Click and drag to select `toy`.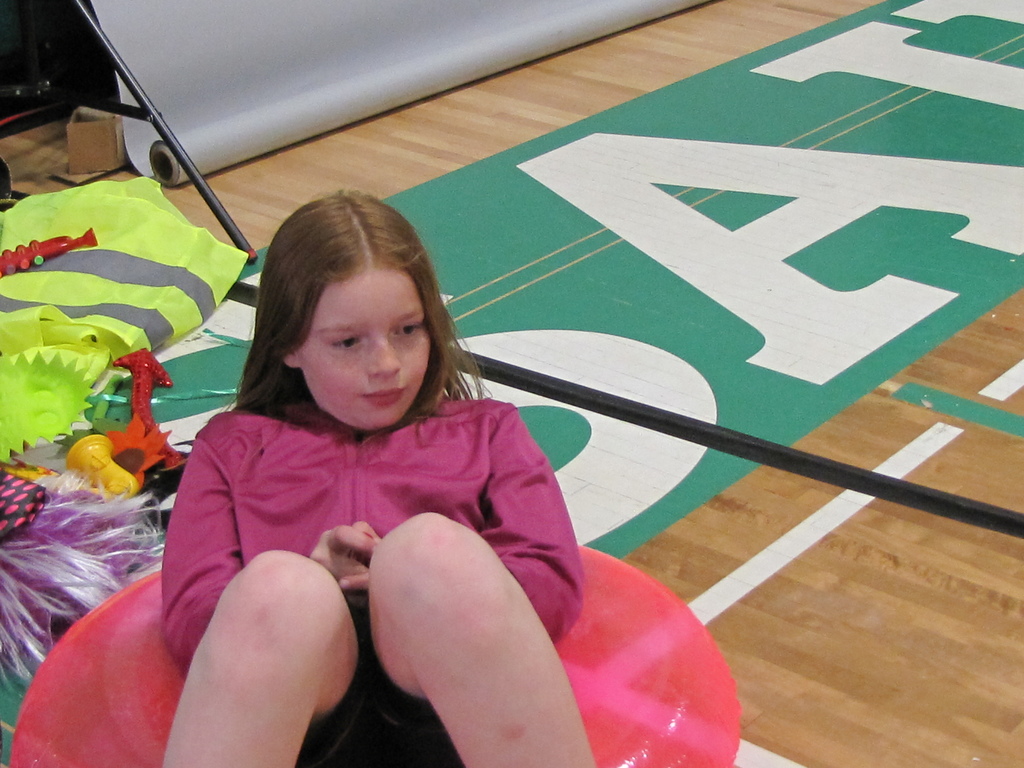
Selection: 59 429 147 494.
